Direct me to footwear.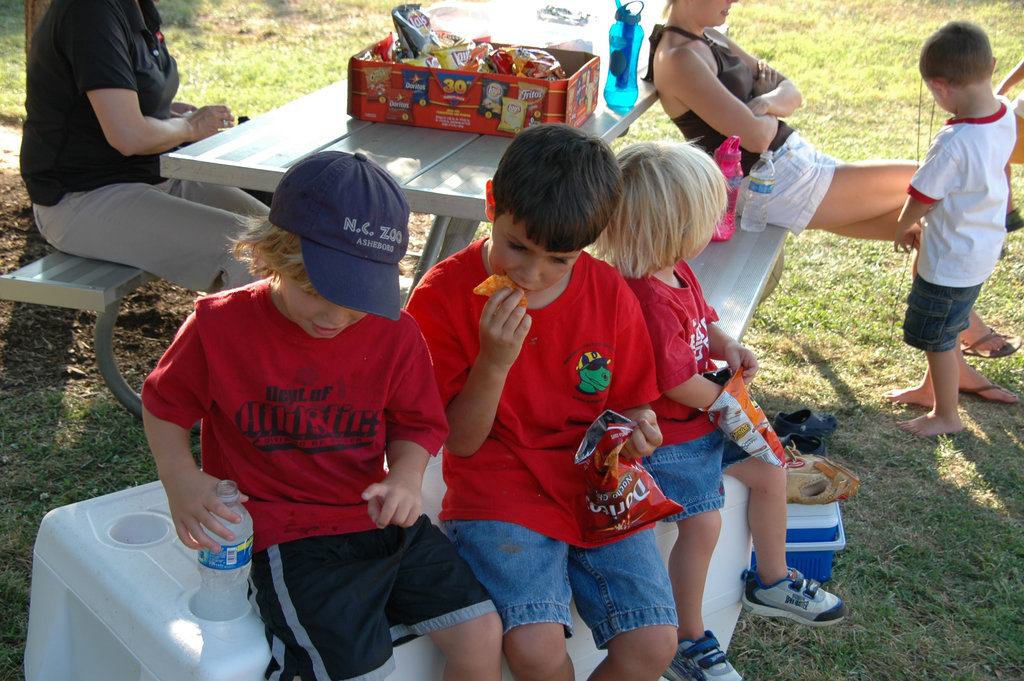
Direction: region(661, 631, 741, 680).
